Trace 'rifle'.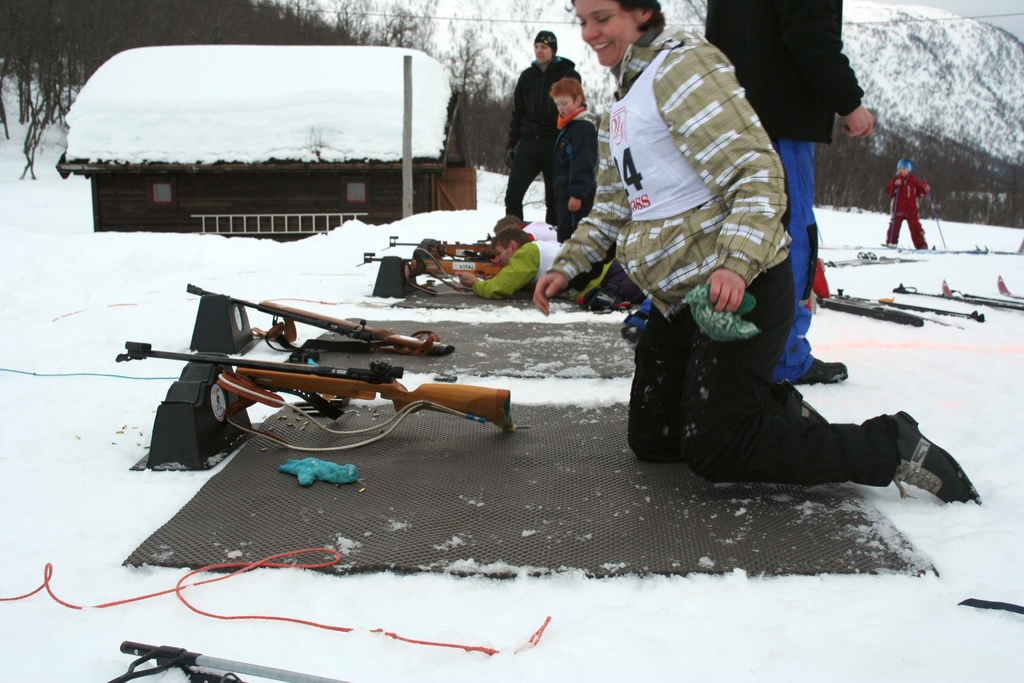
Traced to x1=147, y1=325, x2=543, y2=466.
